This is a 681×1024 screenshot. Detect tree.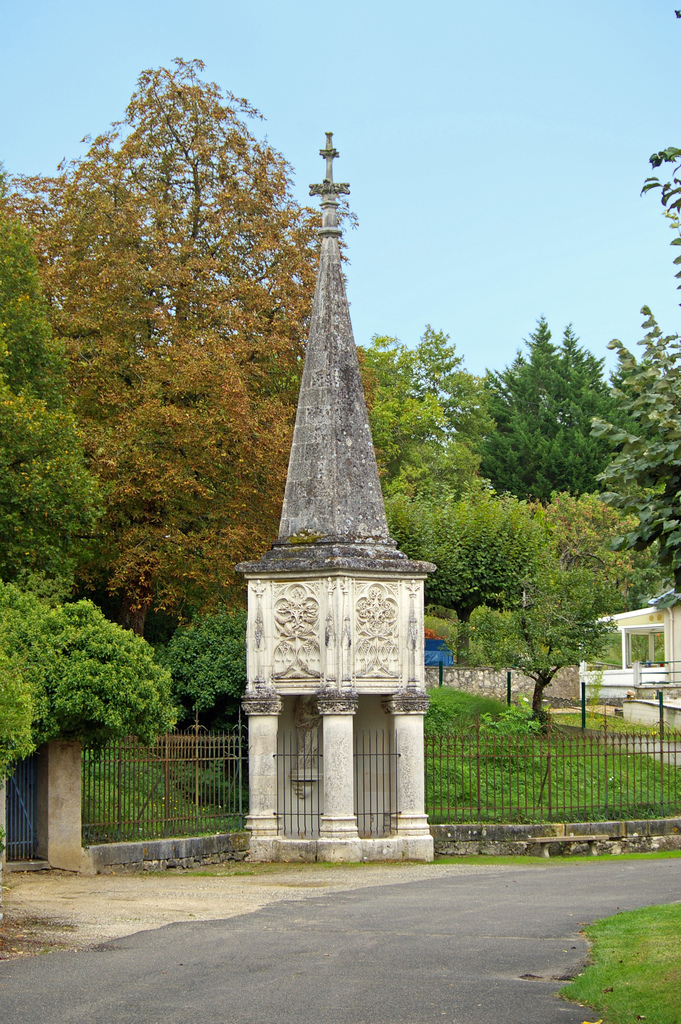
crop(444, 543, 636, 745).
